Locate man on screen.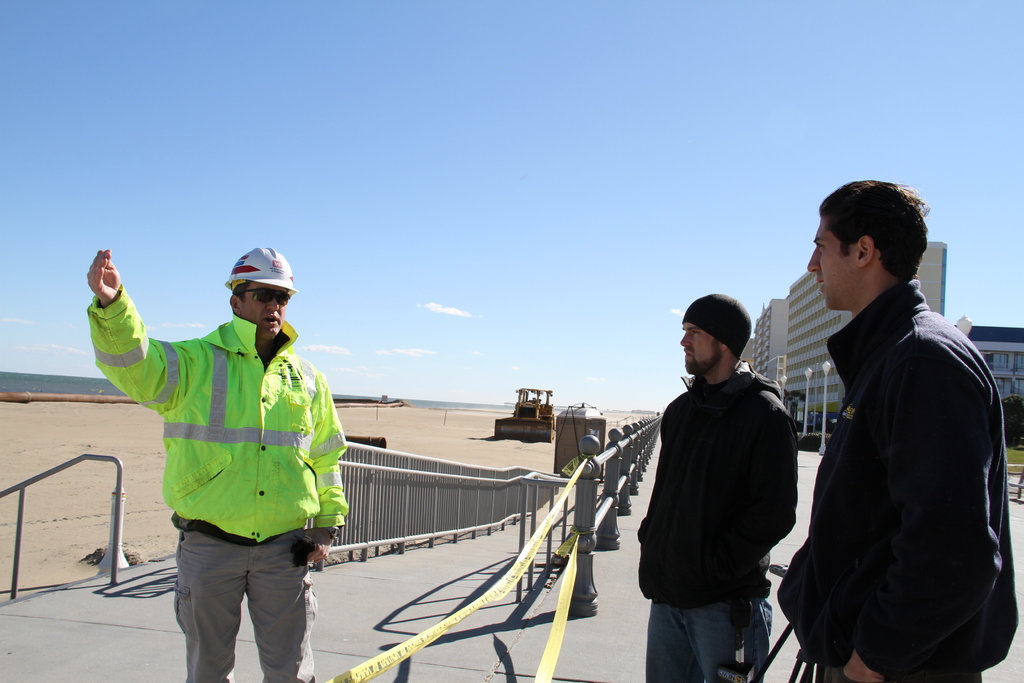
On screen at (776, 180, 1020, 682).
